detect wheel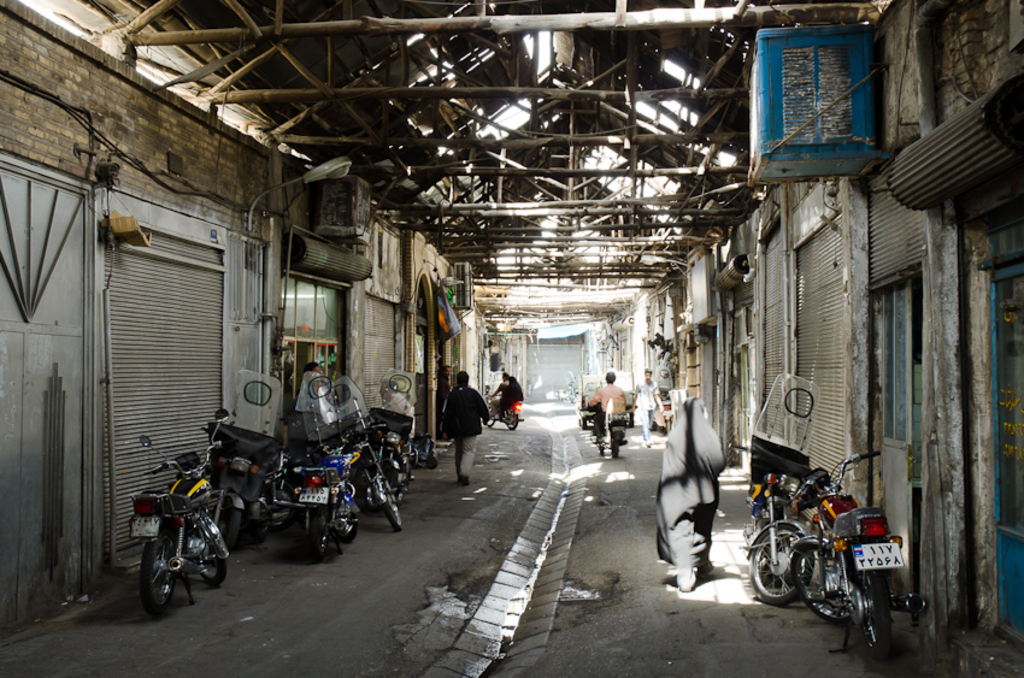
l=858, t=572, r=889, b=664
